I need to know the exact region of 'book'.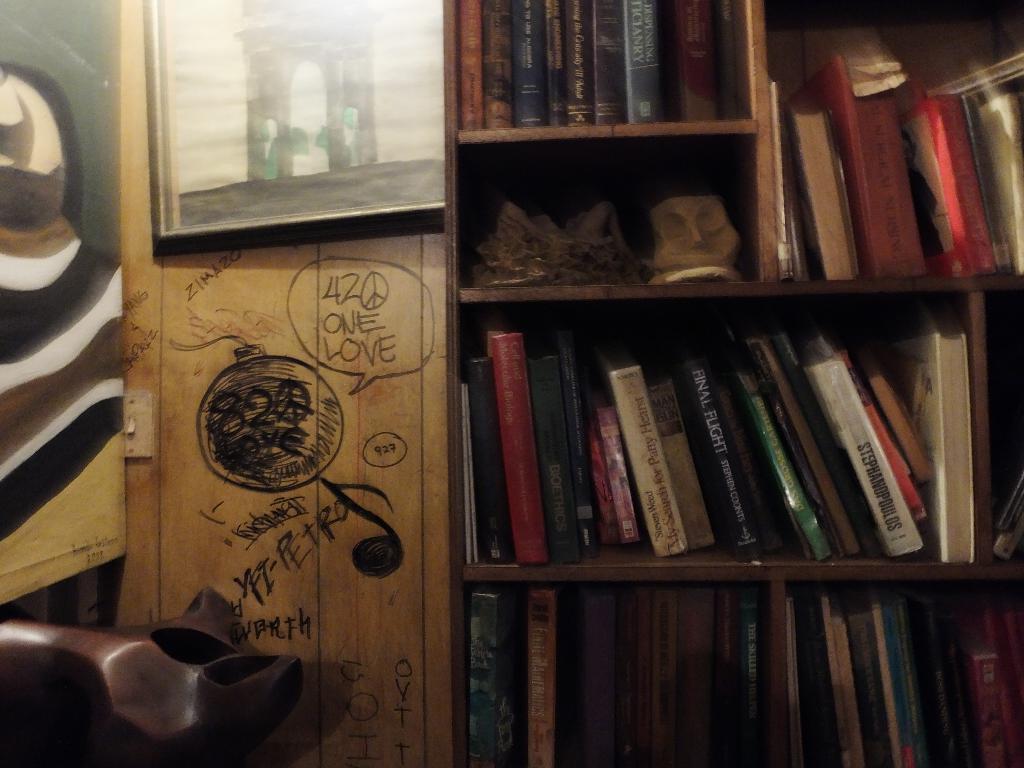
Region: 639,373,715,558.
